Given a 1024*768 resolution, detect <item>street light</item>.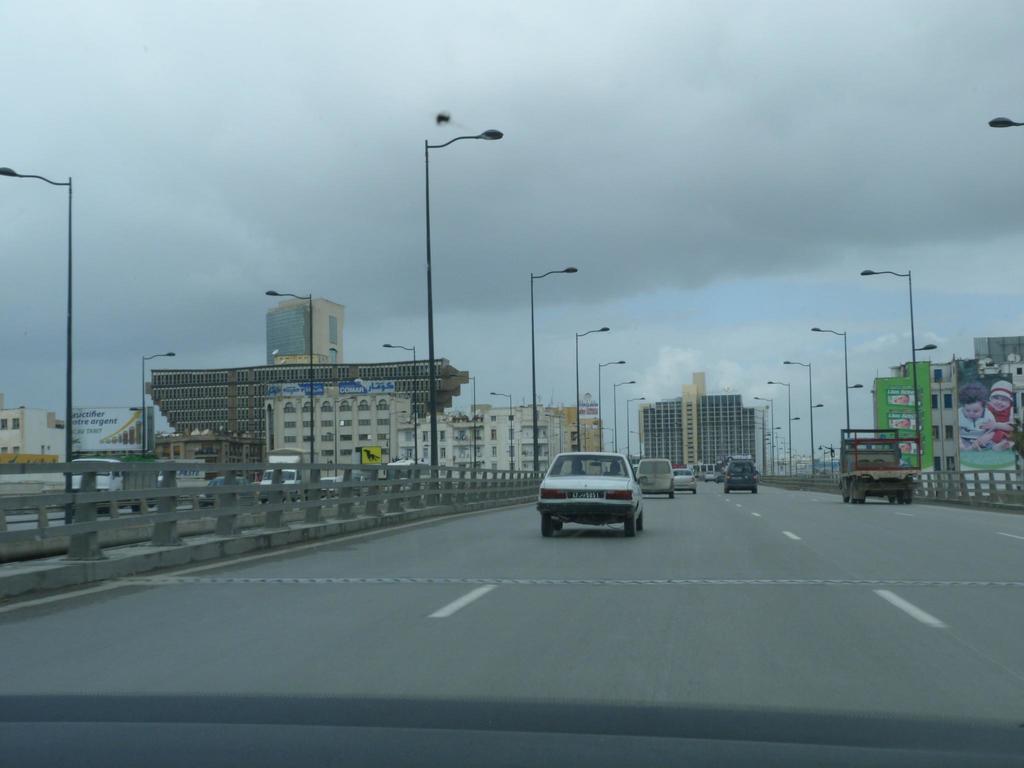
(x1=532, y1=265, x2=579, y2=482).
